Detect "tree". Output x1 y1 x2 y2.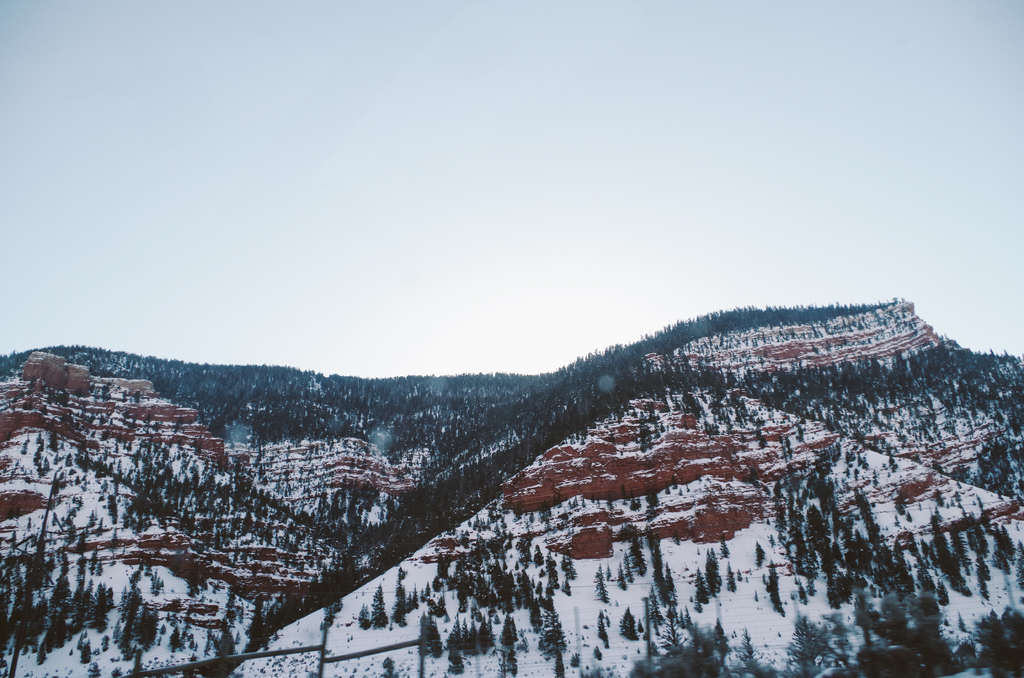
189 637 196 647.
